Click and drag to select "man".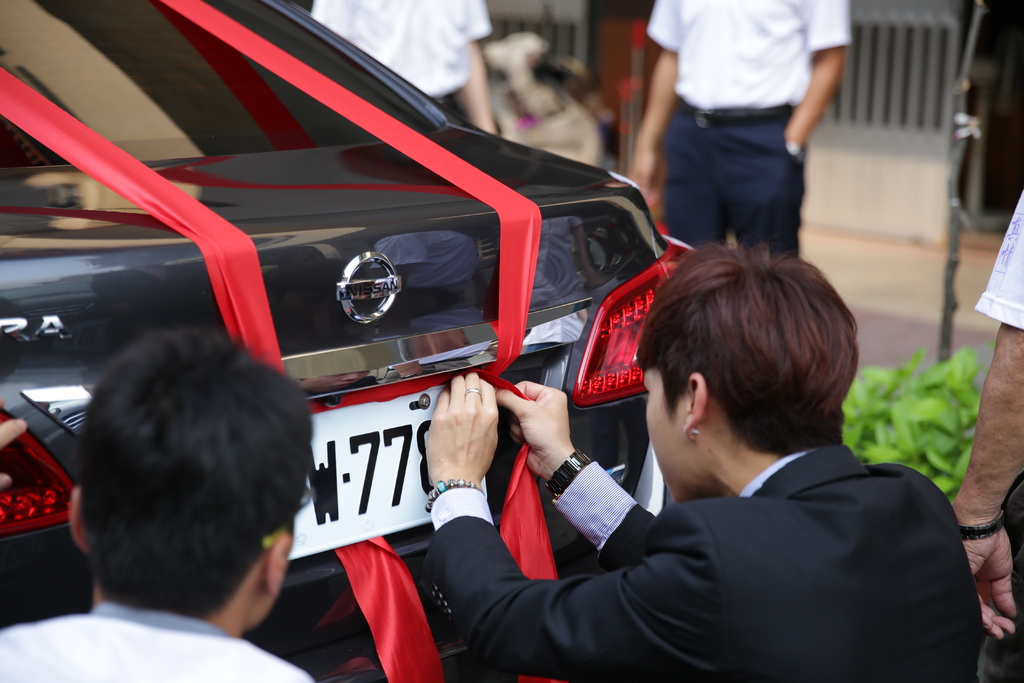
Selection: 308, 0, 501, 135.
